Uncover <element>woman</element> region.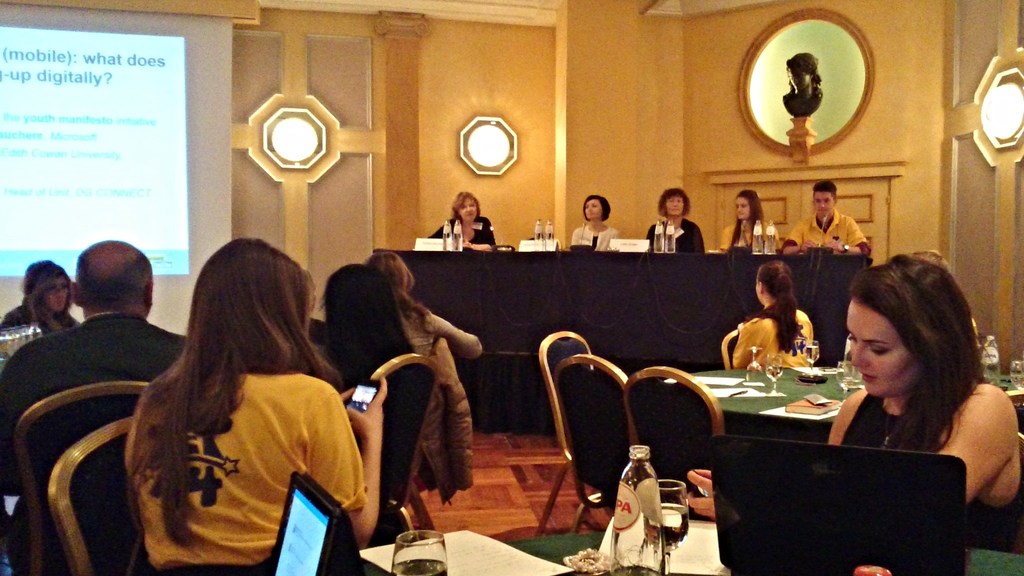
Uncovered: bbox(806, 242, 1015, 525).
